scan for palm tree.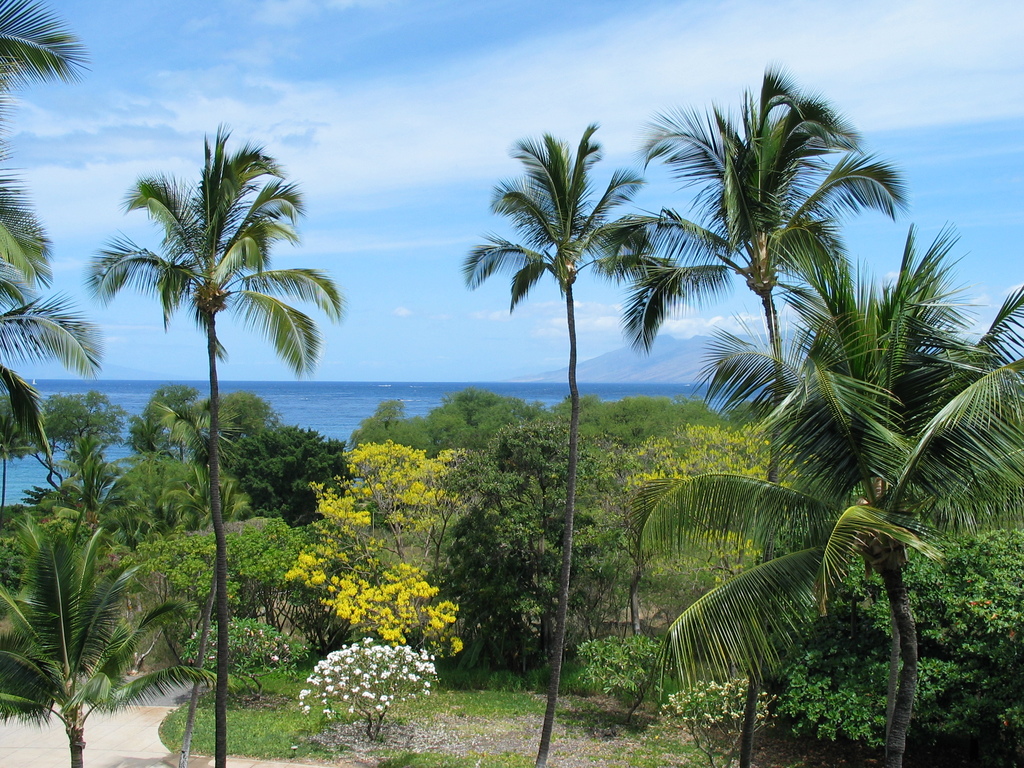
Scan result: bbox=(0, 521, 223, 767).
